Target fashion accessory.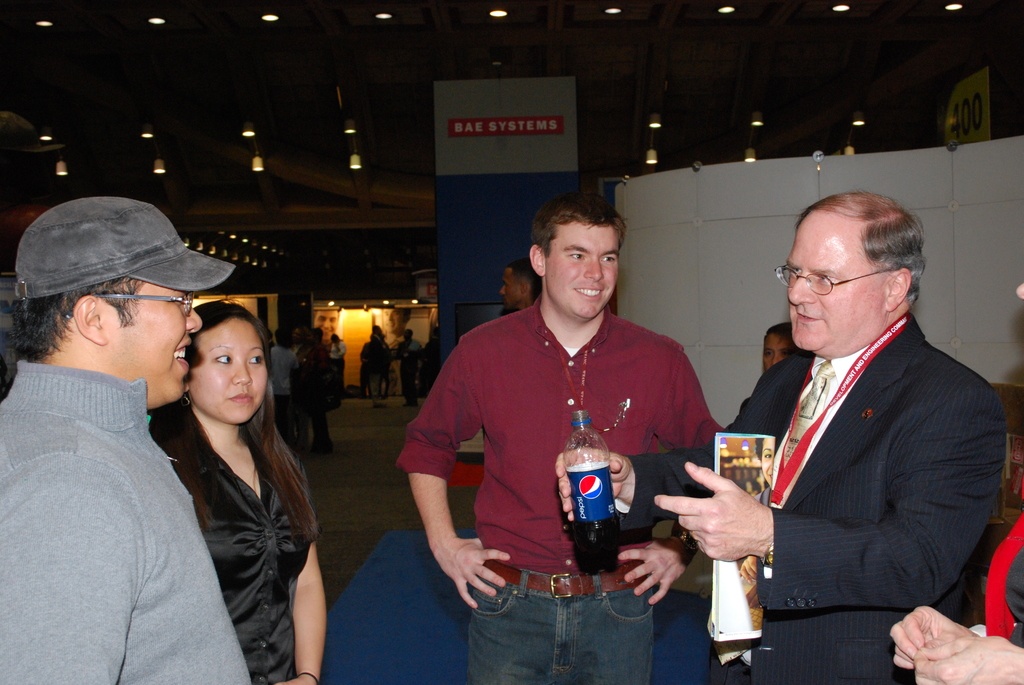
Target region: box=[481, 558, 651, 599].
